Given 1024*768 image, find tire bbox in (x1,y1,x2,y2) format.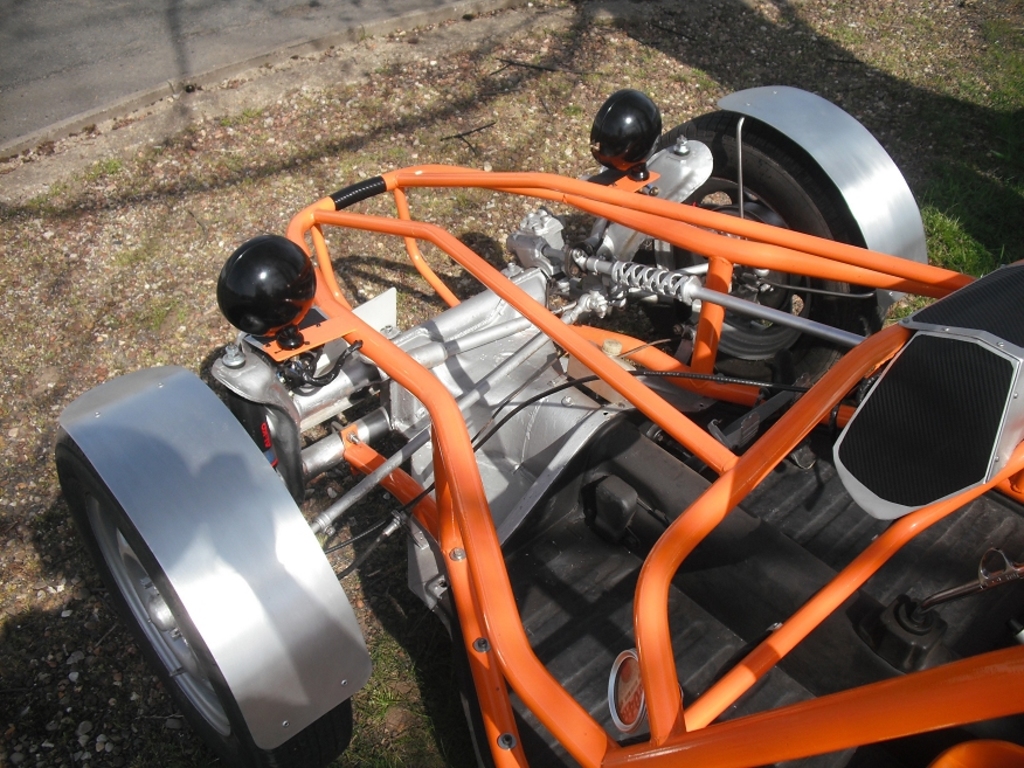
(53,365,376,761).
